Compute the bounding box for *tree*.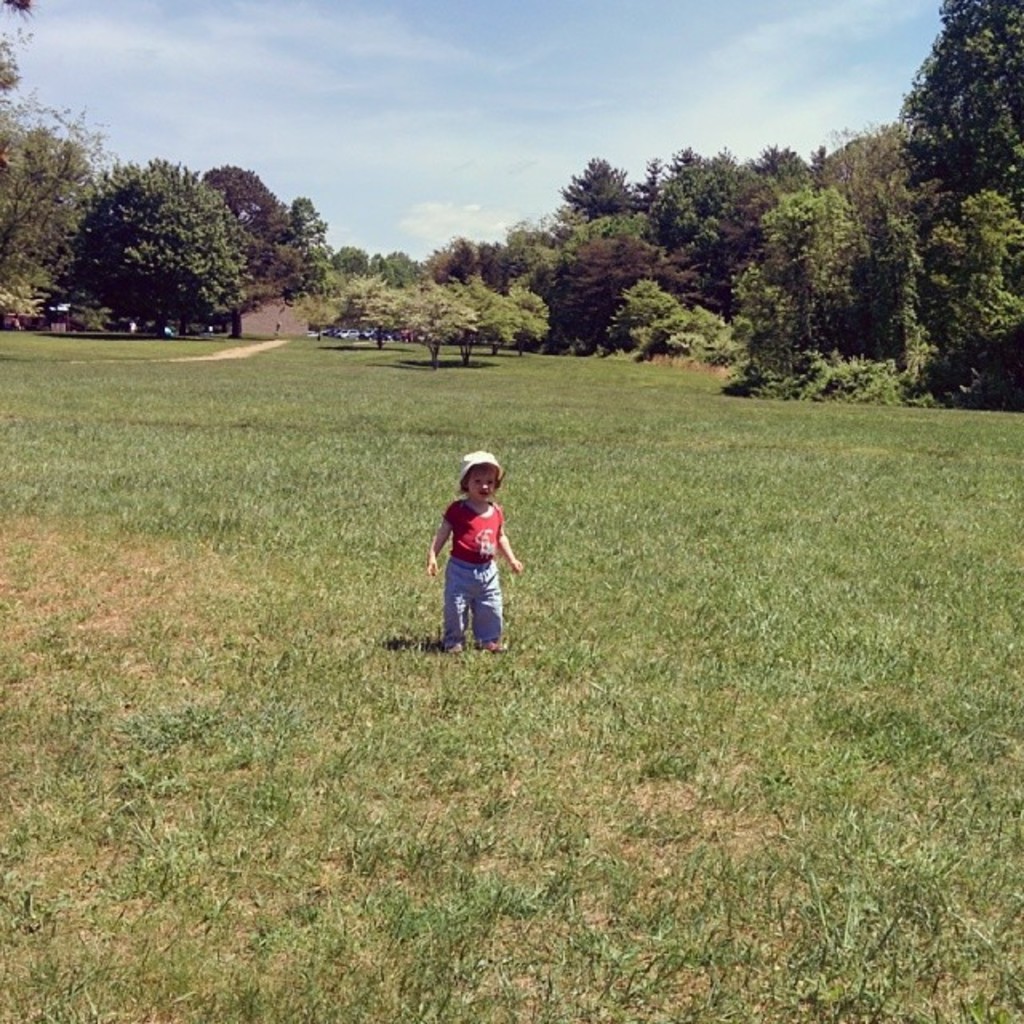
left=499, top=202, right=557, bottom=290.
